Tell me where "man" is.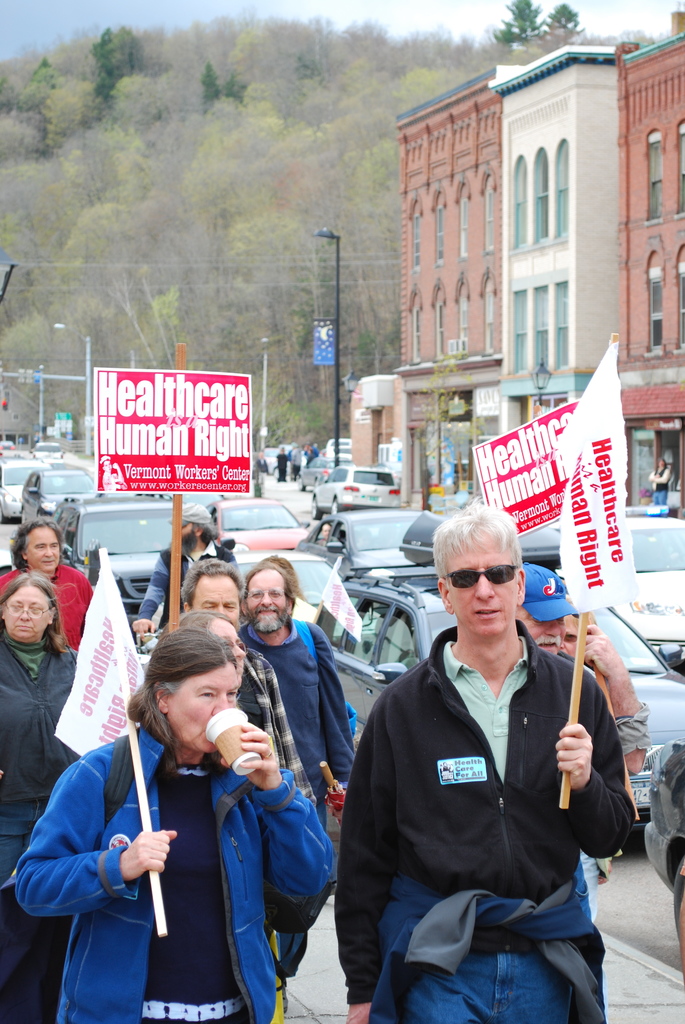
"man" is at box=[0, 515, 93, 652].
